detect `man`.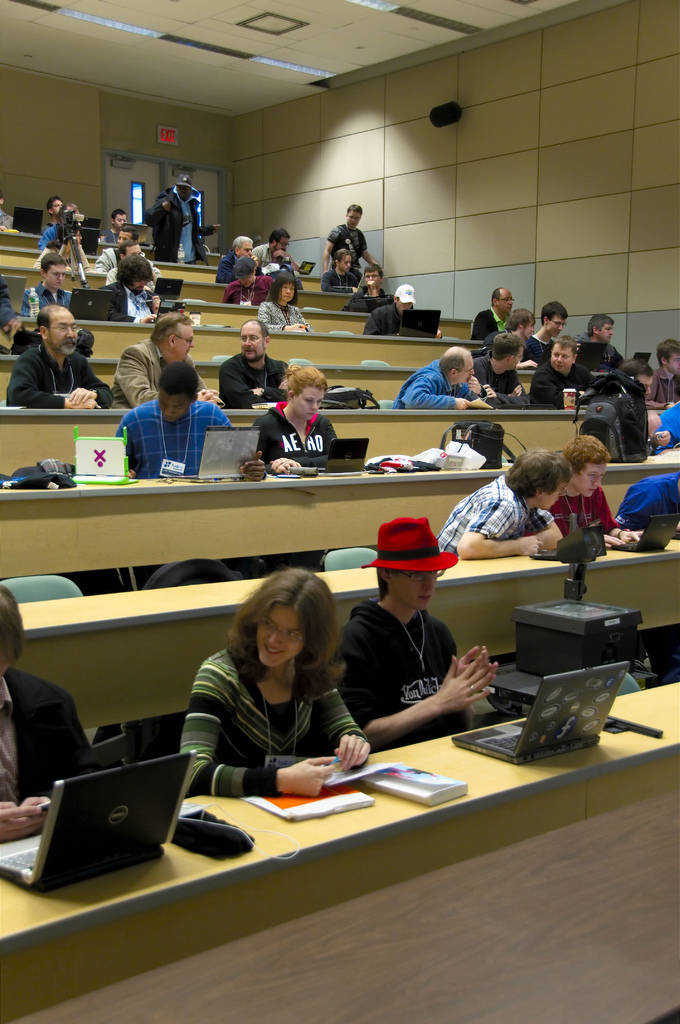
Detected at [x1=435, y1=452, x2=562, y2=550].
